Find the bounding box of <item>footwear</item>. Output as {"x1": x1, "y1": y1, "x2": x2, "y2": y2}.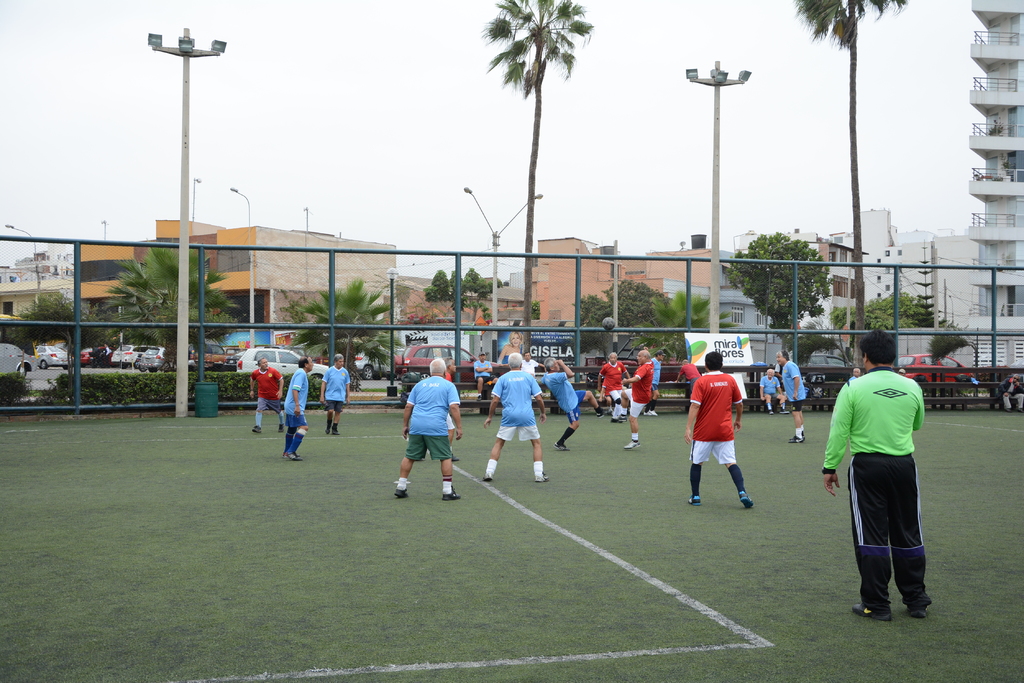
{"x1": 777, "y1": 405, "x2": 785, "y2": 413}.
